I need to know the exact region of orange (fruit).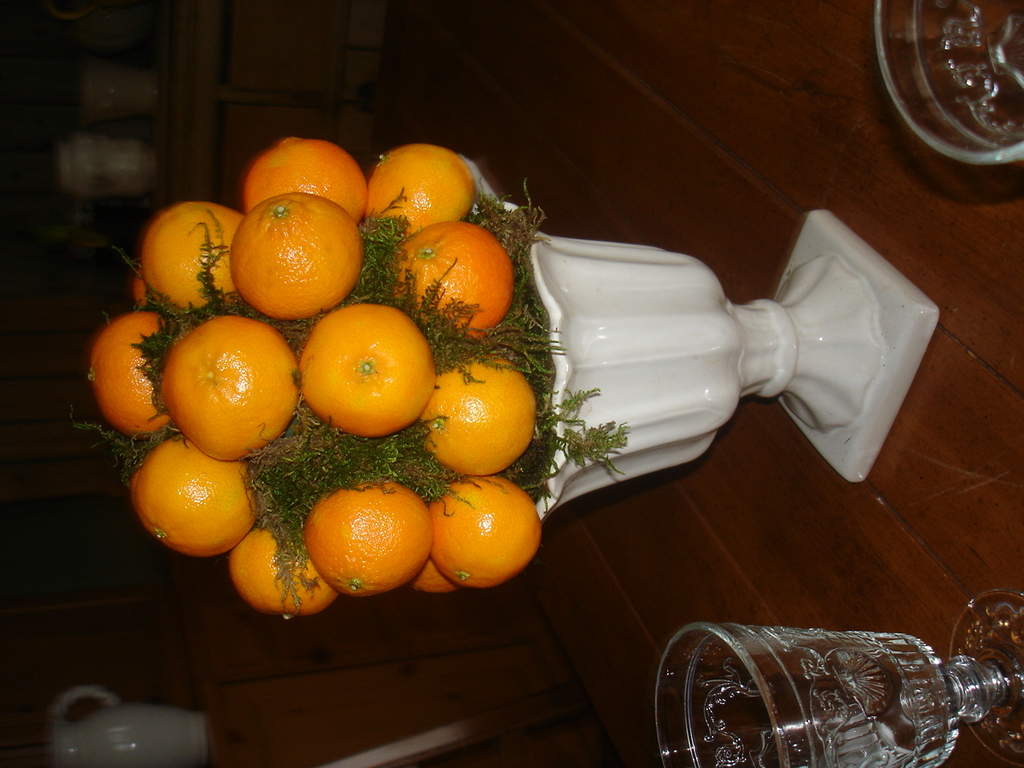
Region: <region>150, 202, 243, 298</region>.
